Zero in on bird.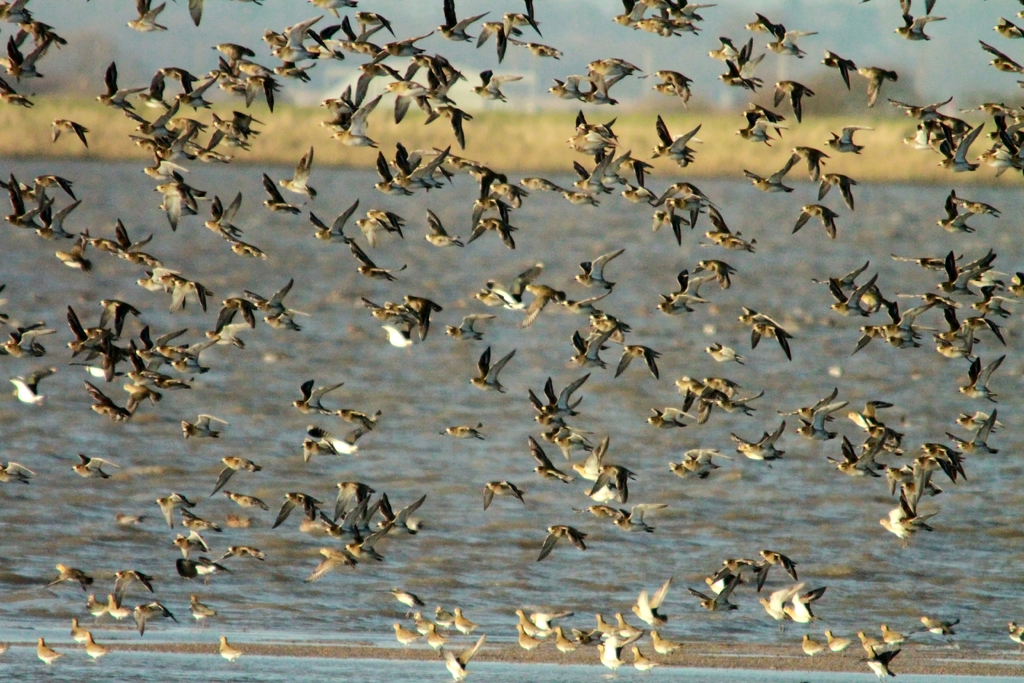
Zeroed in: (x1=966, y1=259, x2=1023, y2=293).
